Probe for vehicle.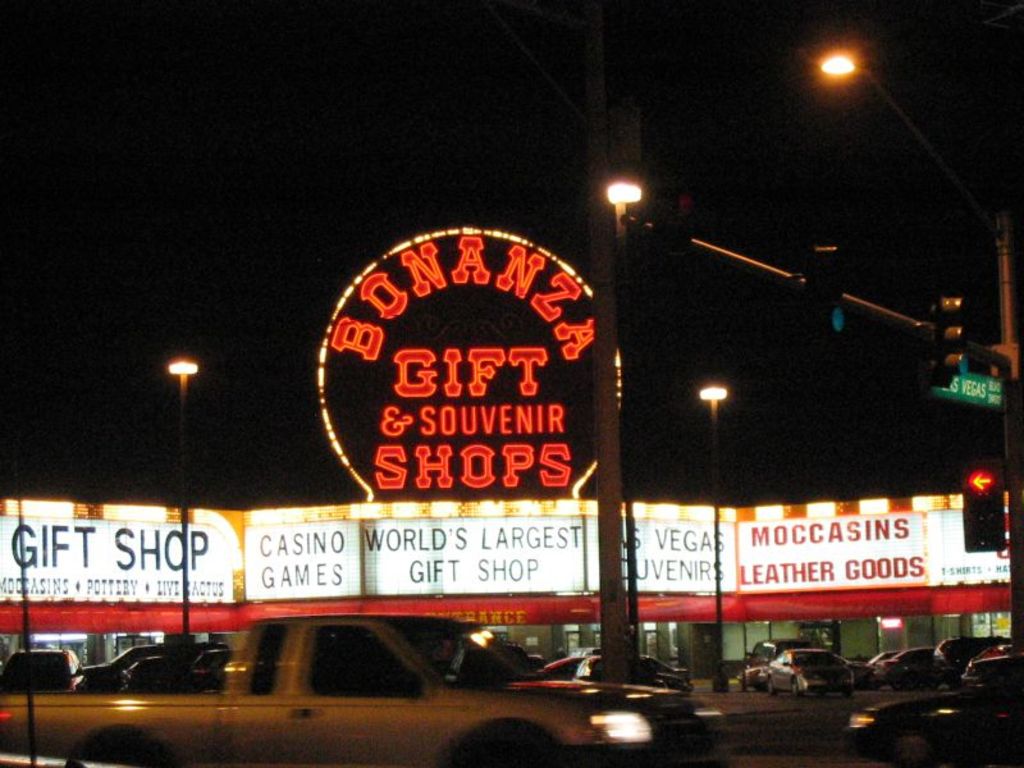
Probe result: box=[187, 645, 232, 691].
